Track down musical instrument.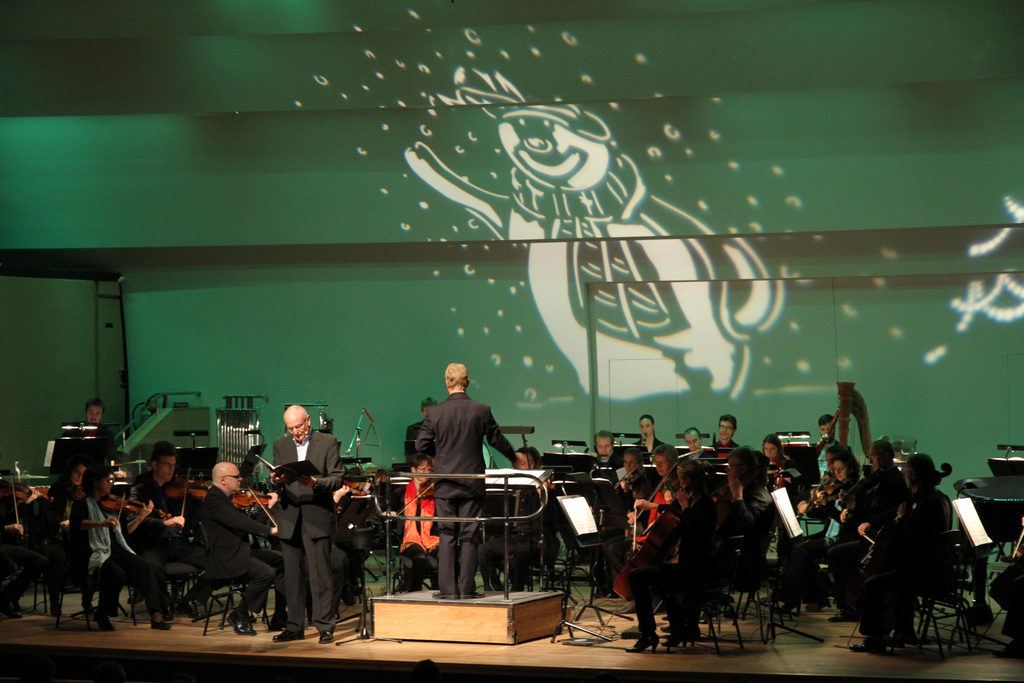
Tracked to 782, 470, 828, 528.
